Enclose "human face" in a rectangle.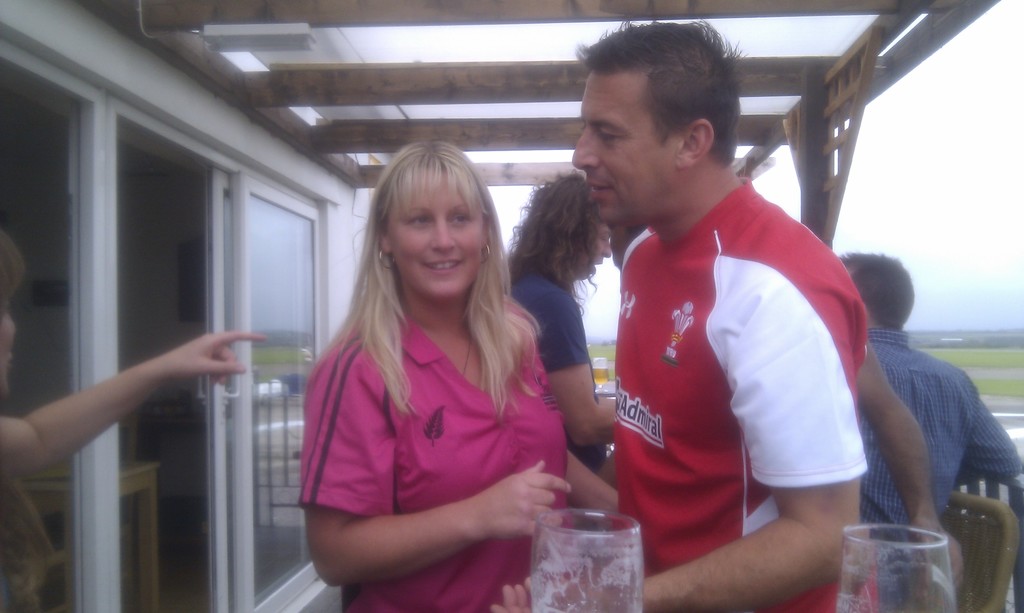
x1=388 y1=170 x2=484 y2=292.
